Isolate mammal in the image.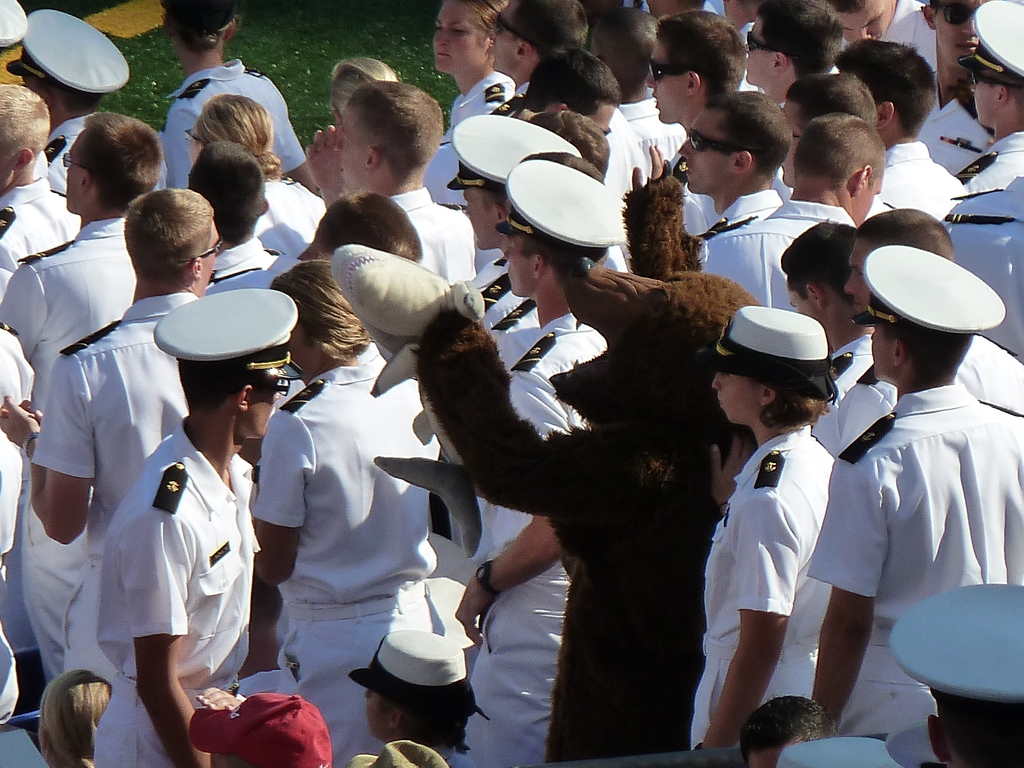
Isolated region: (left=774, top=736, right=908, bottom=767).
